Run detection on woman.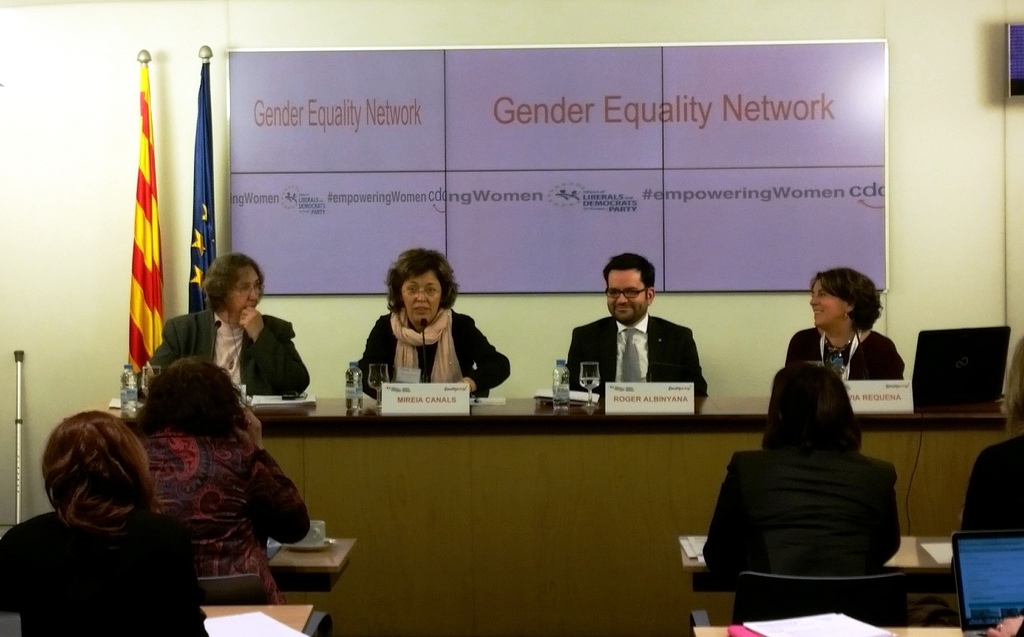
Result: left=692, top=355, right=904, bottom=600.
